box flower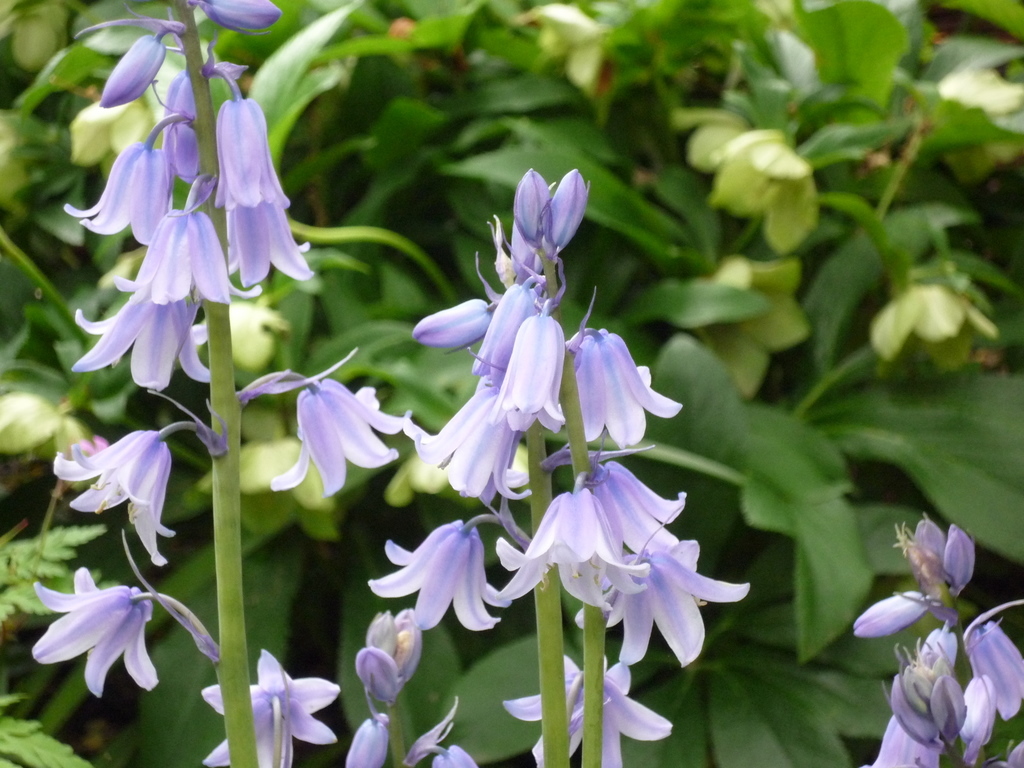
box(436, 748, 479, 767)
